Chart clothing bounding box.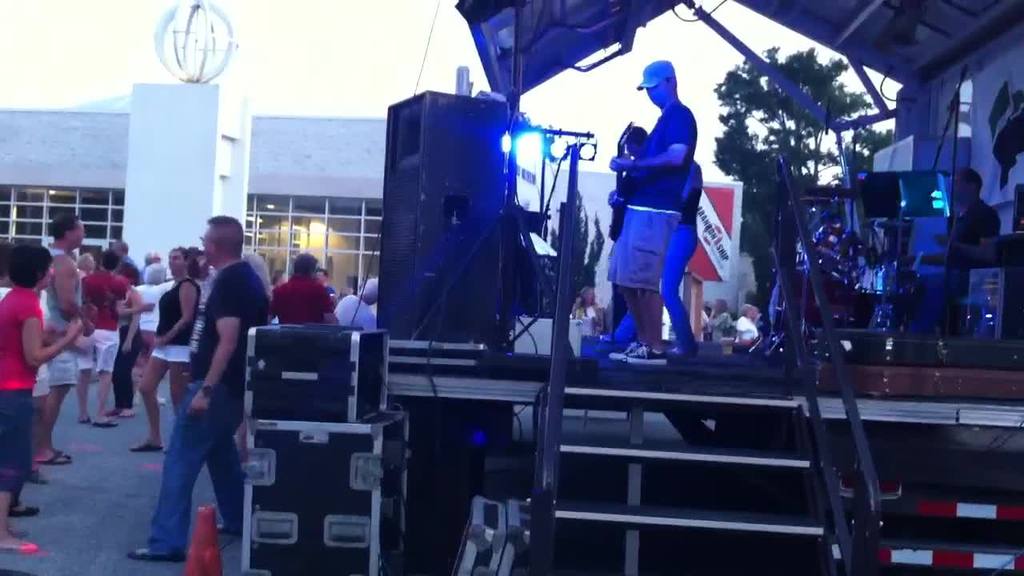
Charted: rect(607, 98, 697, 295).
